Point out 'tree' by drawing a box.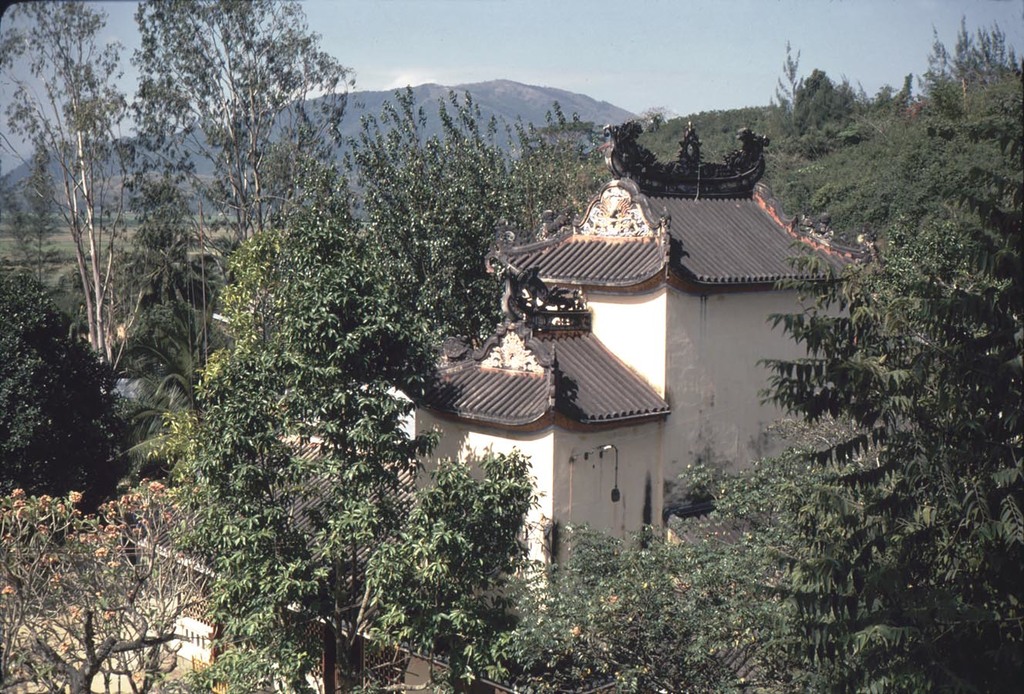
left=789, top=66, right=857, bottom=133.
